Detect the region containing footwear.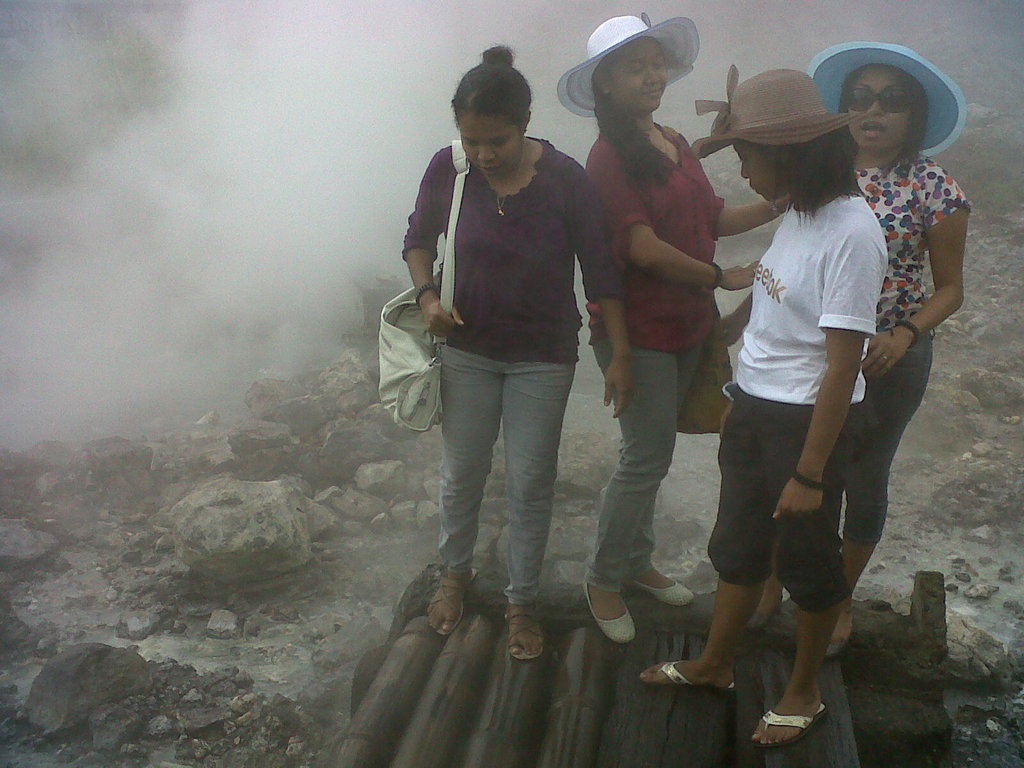
x1=824, y1=636, x2=844, y2=663.
